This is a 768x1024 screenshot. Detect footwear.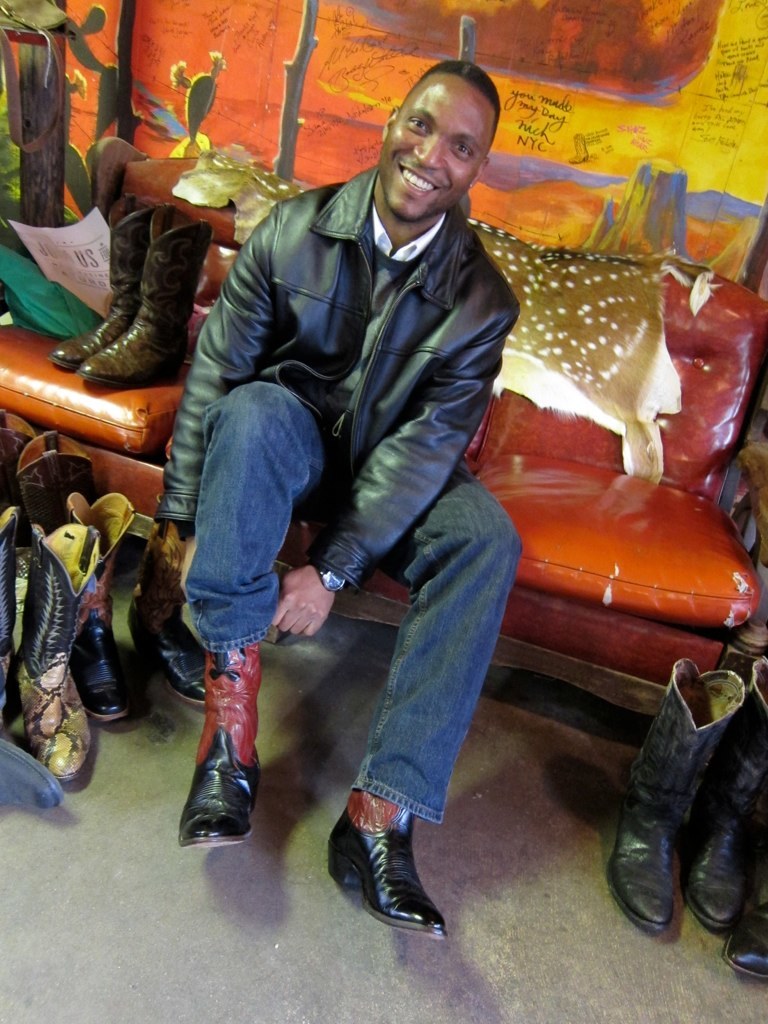
<box>70,202,210,386</box>.
